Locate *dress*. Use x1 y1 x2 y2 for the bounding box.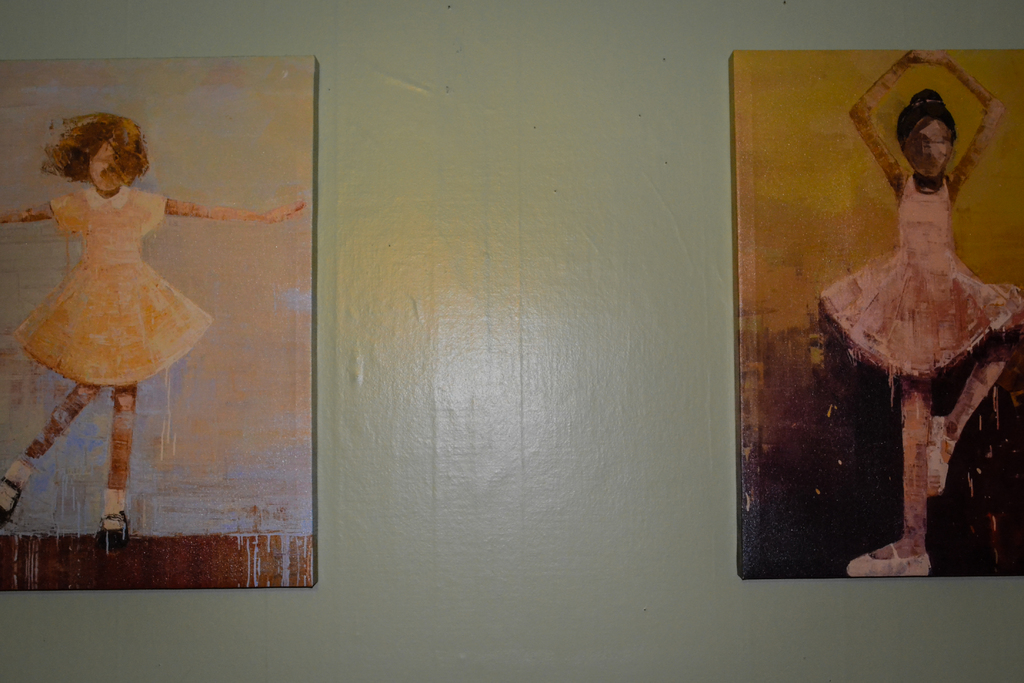
14 169 206 404.
